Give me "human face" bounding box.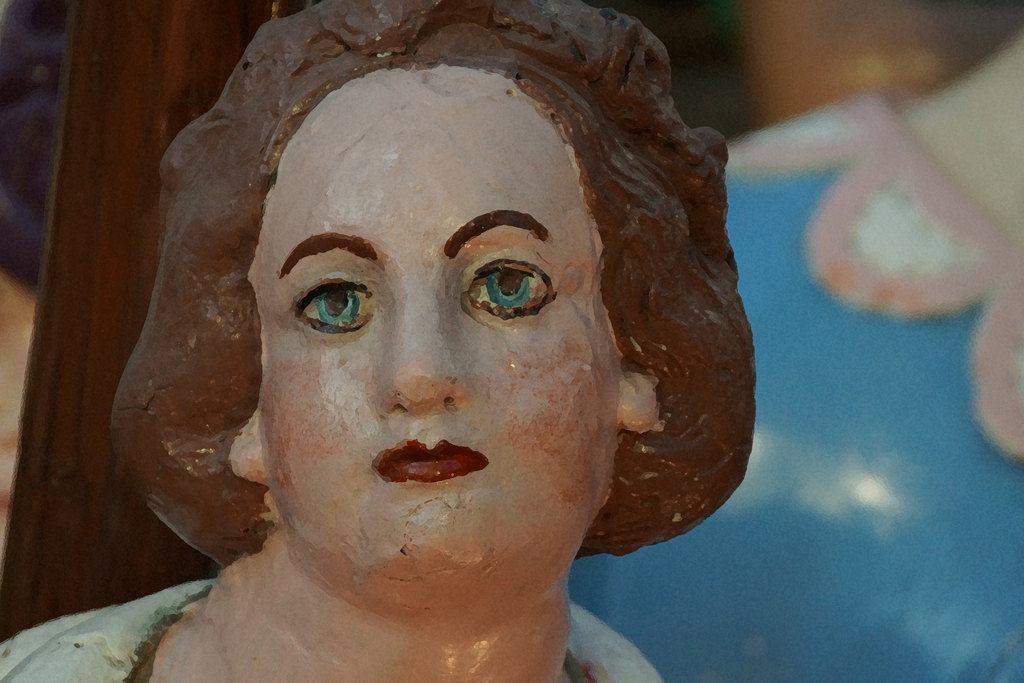
box=[263, 67, 623, 573].
